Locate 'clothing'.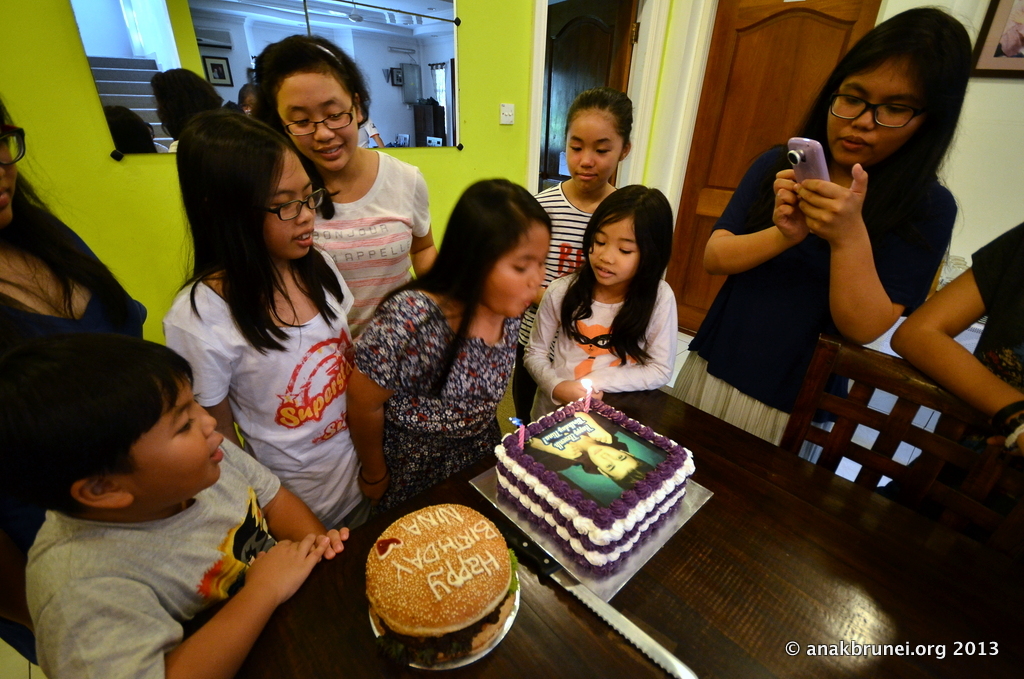
Bounding box: (left=350, top=285, right=513, bottom=518).
